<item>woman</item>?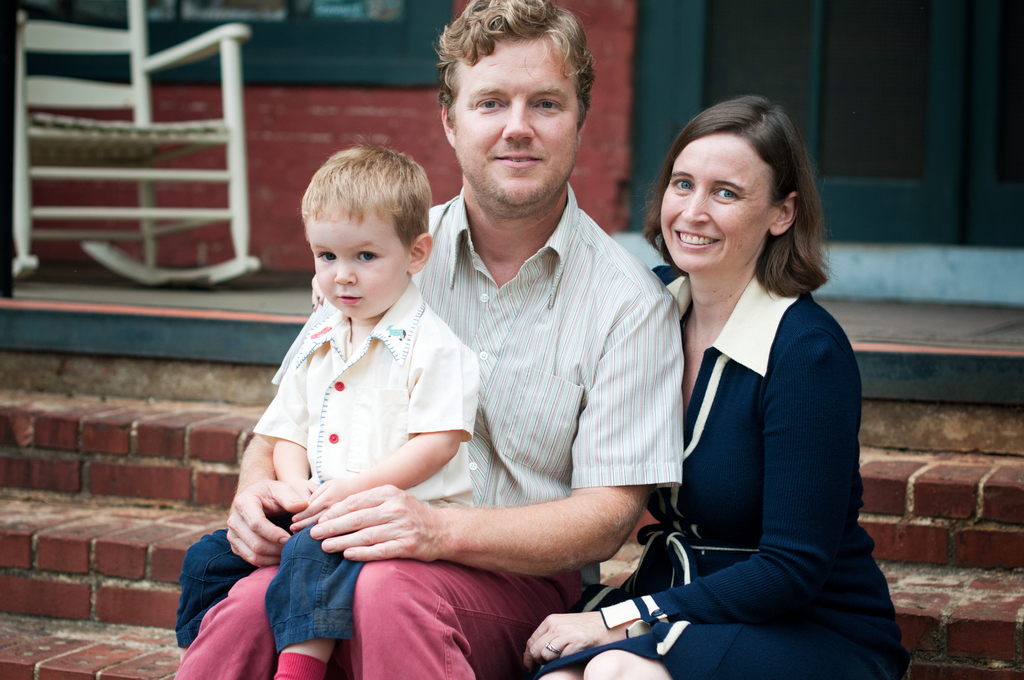
x1=621 y1=96 x2=915 y2=676
